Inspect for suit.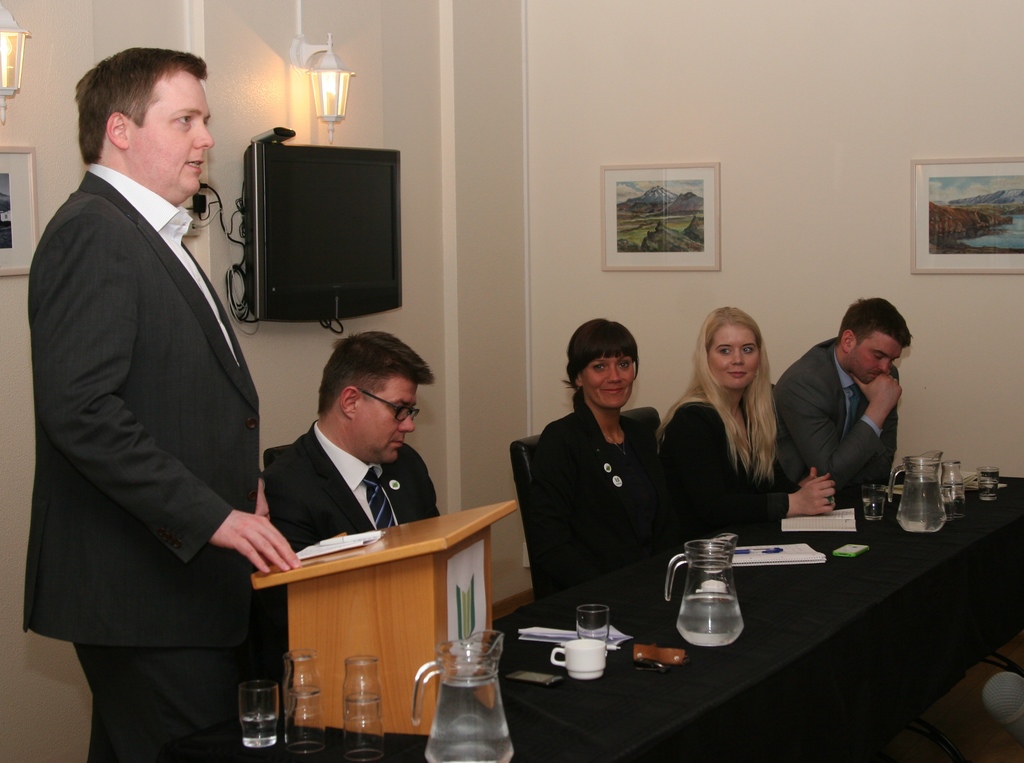
Inspection: {"left": 21, "top": 160, "right": 259, "bottom": 762}.
